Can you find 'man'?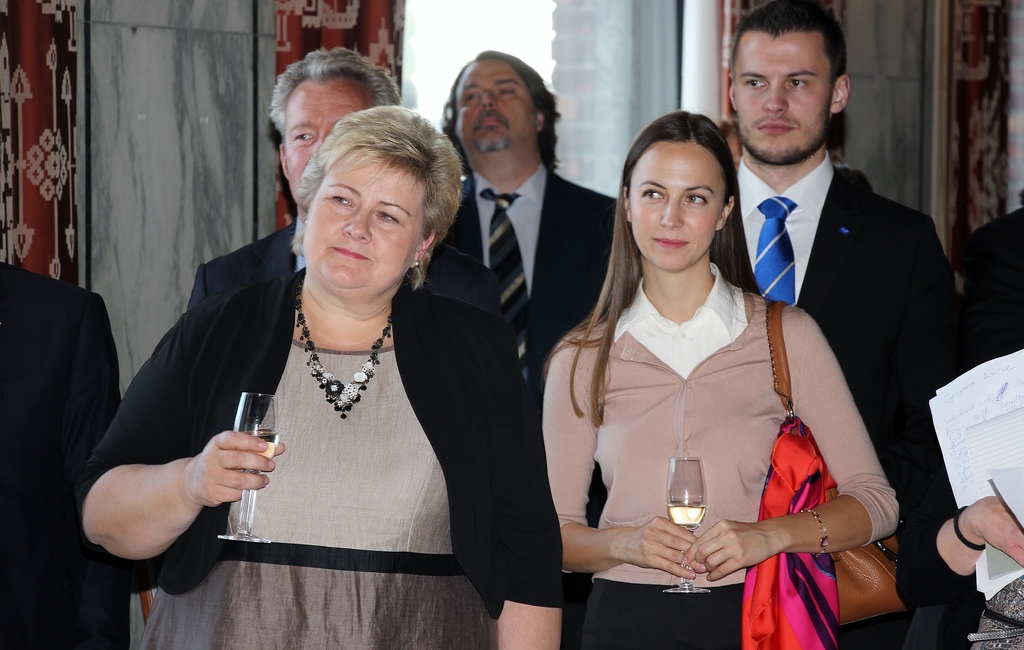
Yes, bounding box: [8,264,128,649].
